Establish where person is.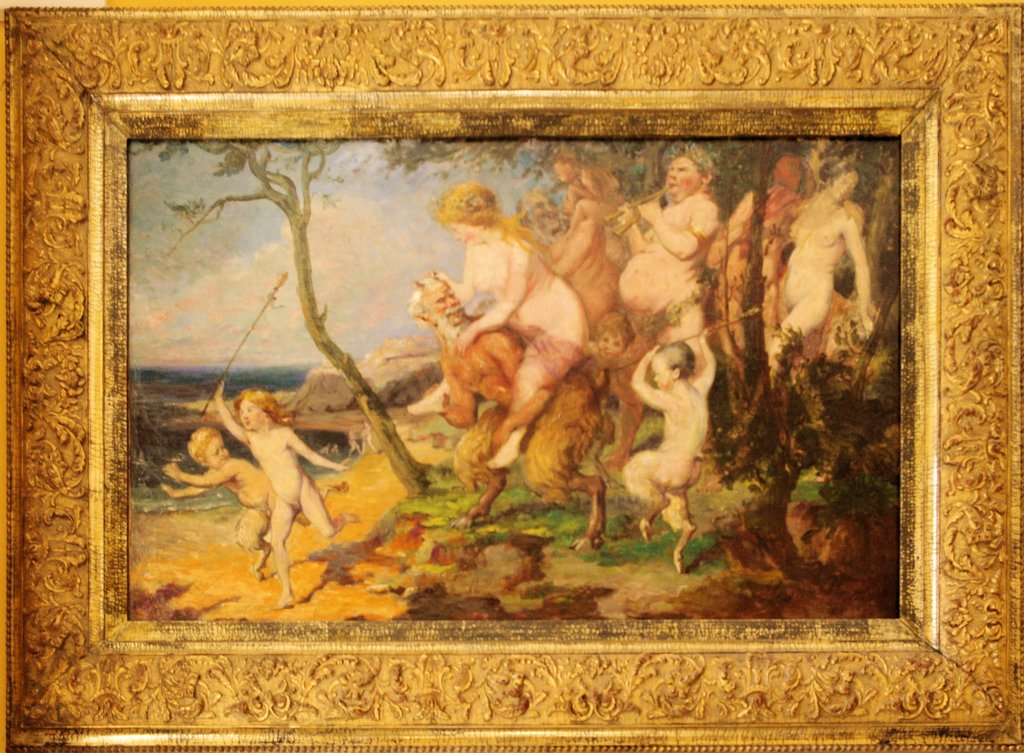
Established at [x1=594, y1=140, x2=723, y2=469].
